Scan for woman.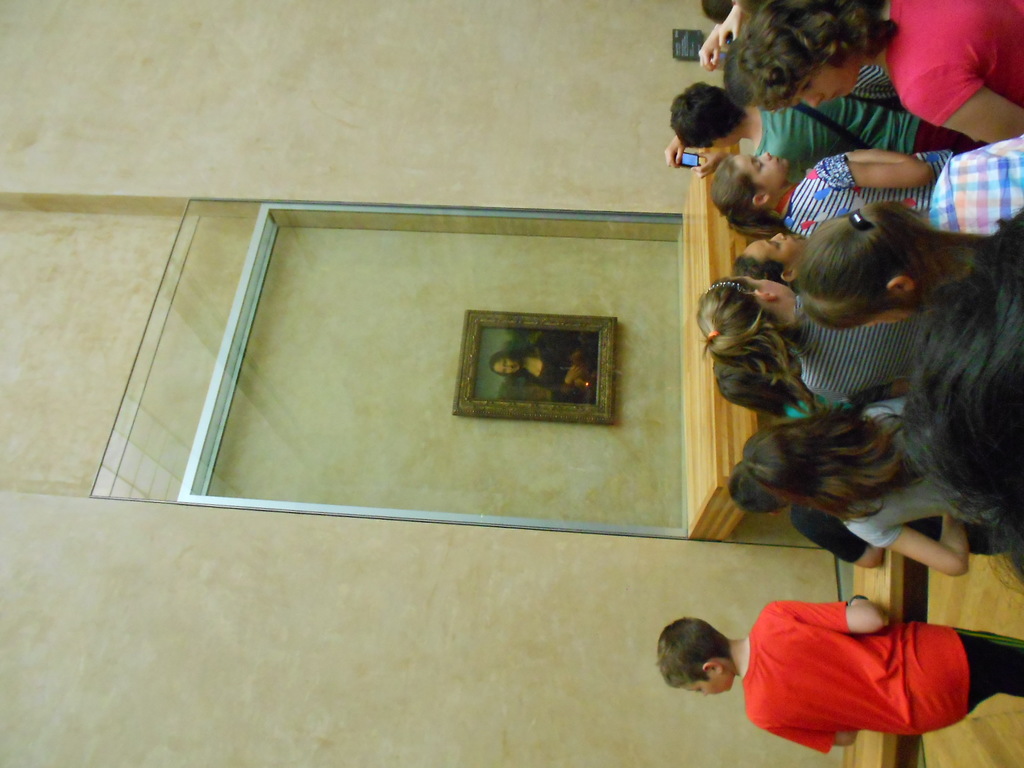
Scan result: [699,268,915,400].
